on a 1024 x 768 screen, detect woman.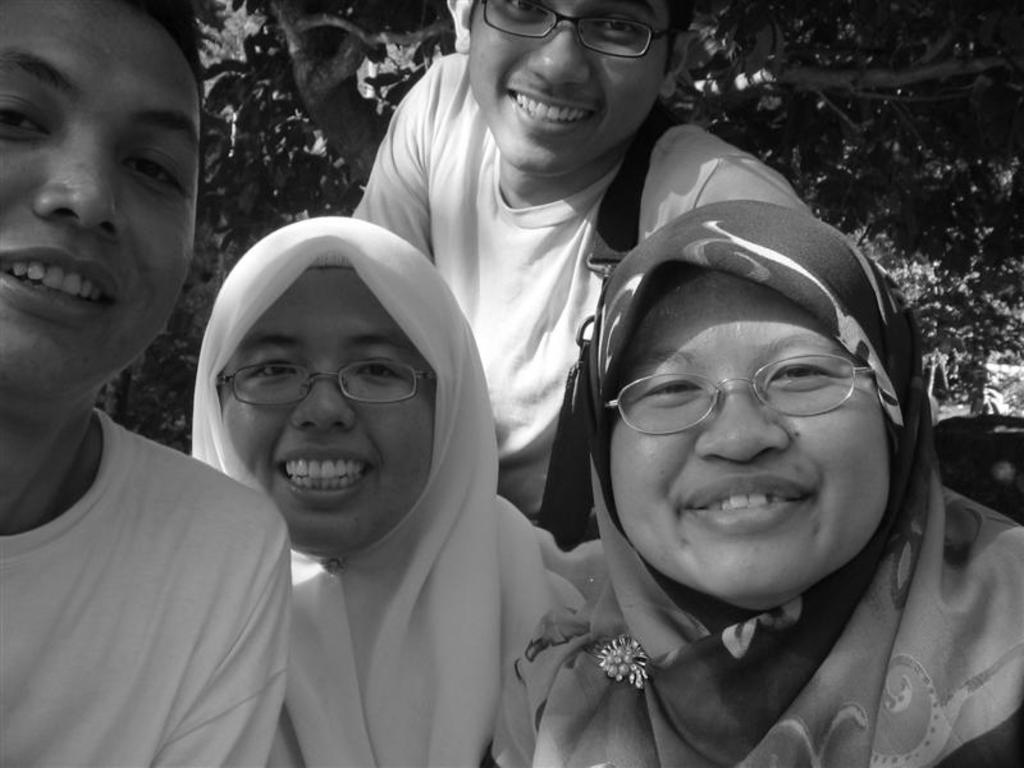
(x1=516, y1=197, x2=1023, y2=767).
